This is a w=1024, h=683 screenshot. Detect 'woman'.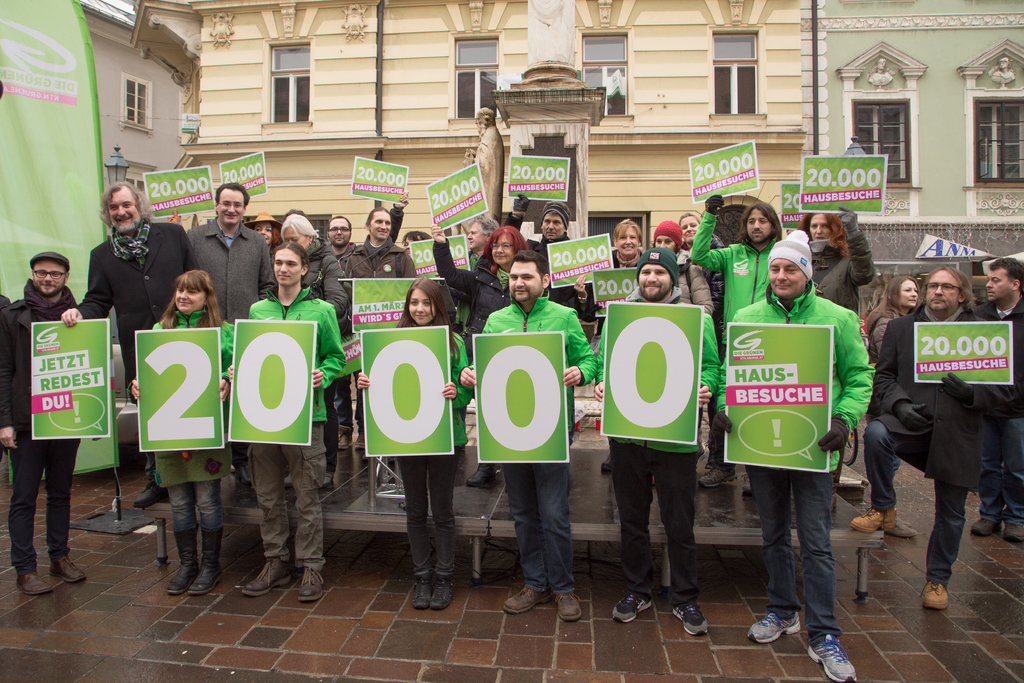
[x1=428, y1=226, x2=528, y2=490].
